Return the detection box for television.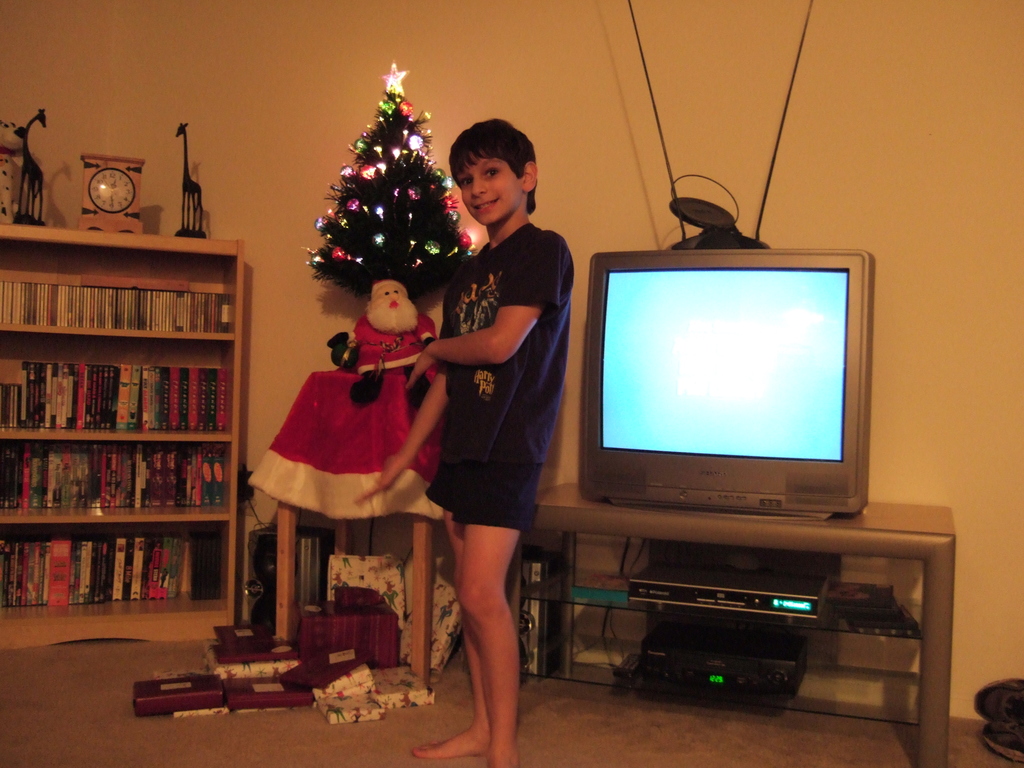
(580, 0, 875, 521).
